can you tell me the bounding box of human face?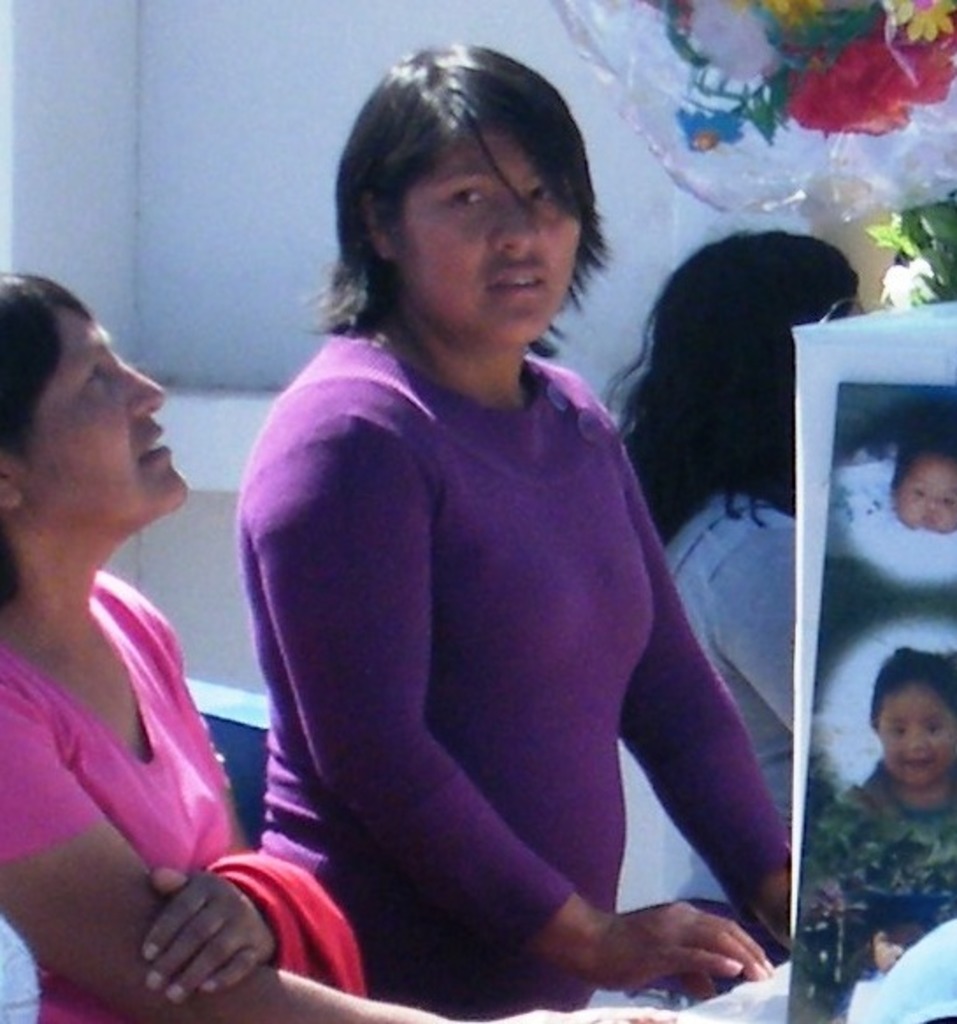
[406, 123, 583, 344].
